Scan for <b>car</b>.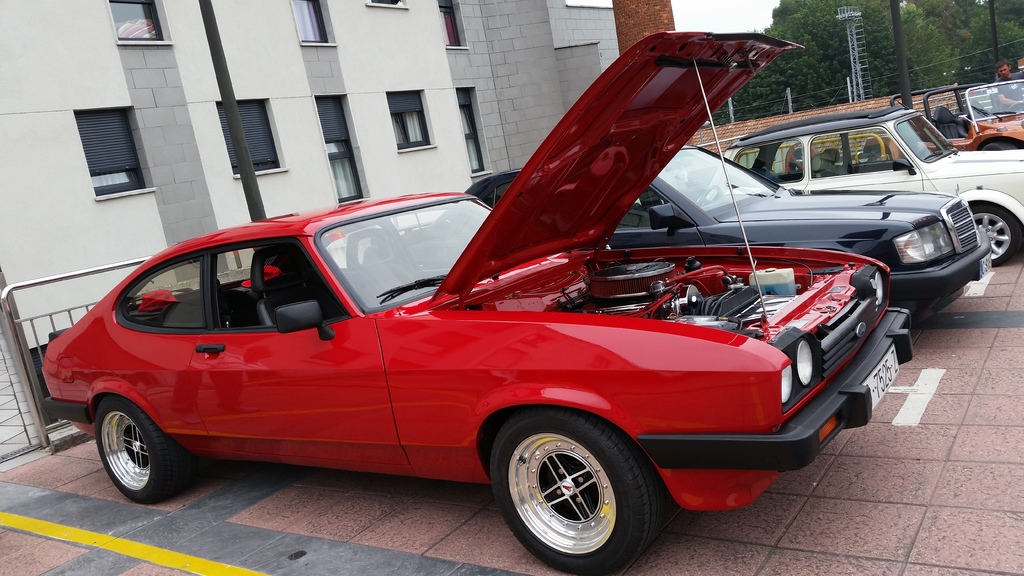
Scan result: 38 26 922 575.
